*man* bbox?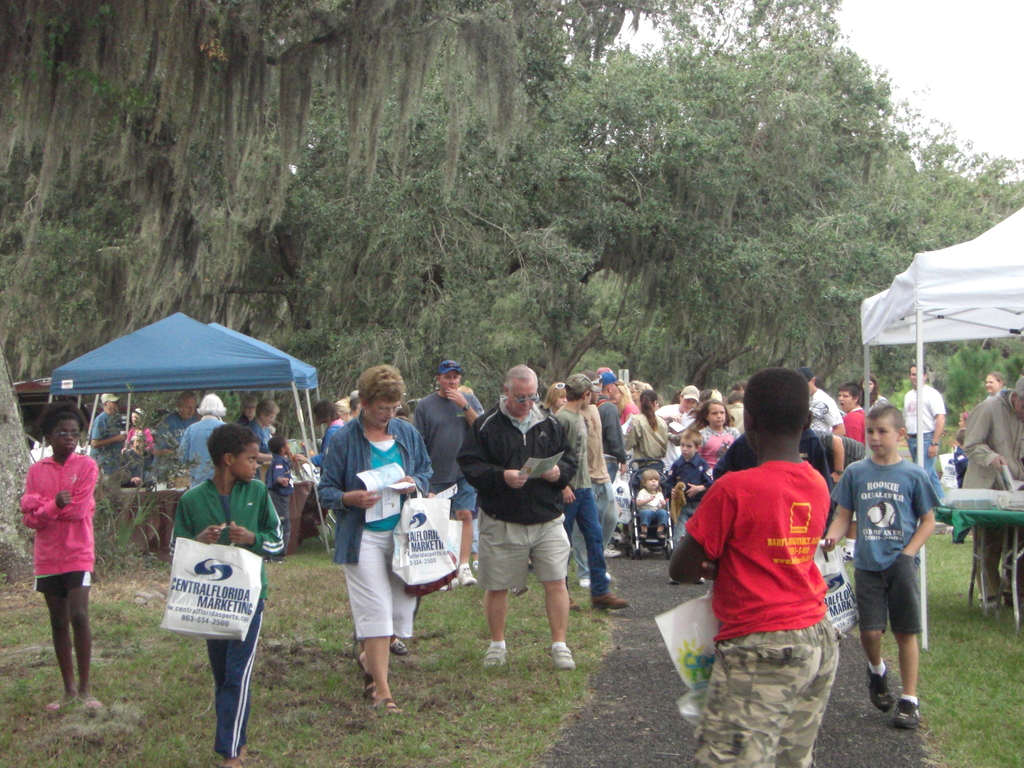
<bbox>454, 358, 595, 675</bbox>
